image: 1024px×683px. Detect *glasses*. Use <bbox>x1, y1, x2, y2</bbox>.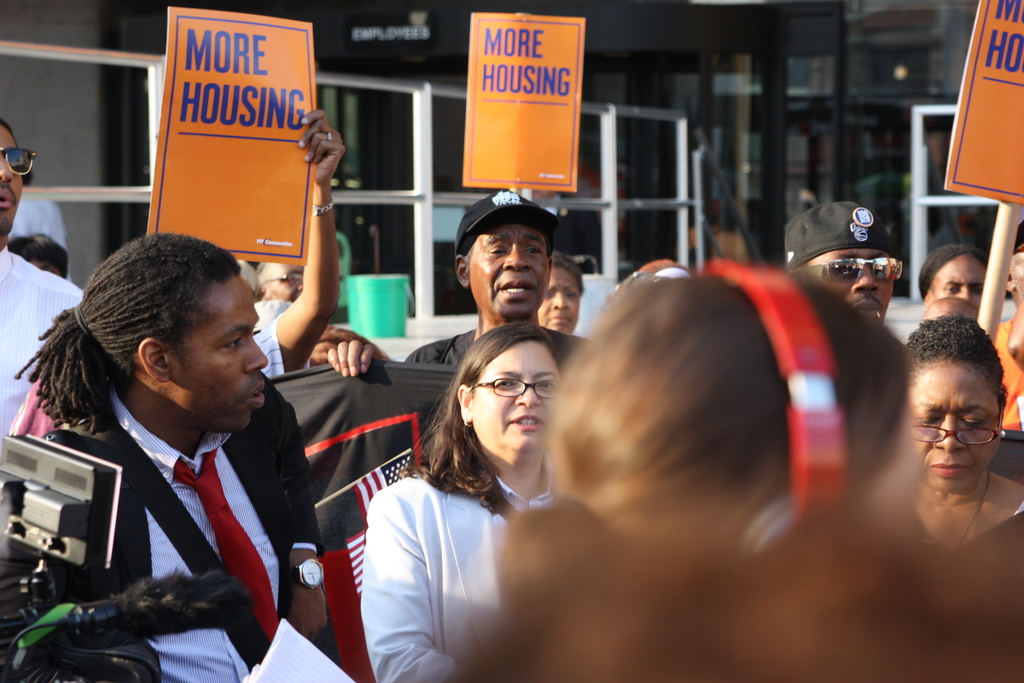
<bbox>468, 373, 558, 407</bbox>.
